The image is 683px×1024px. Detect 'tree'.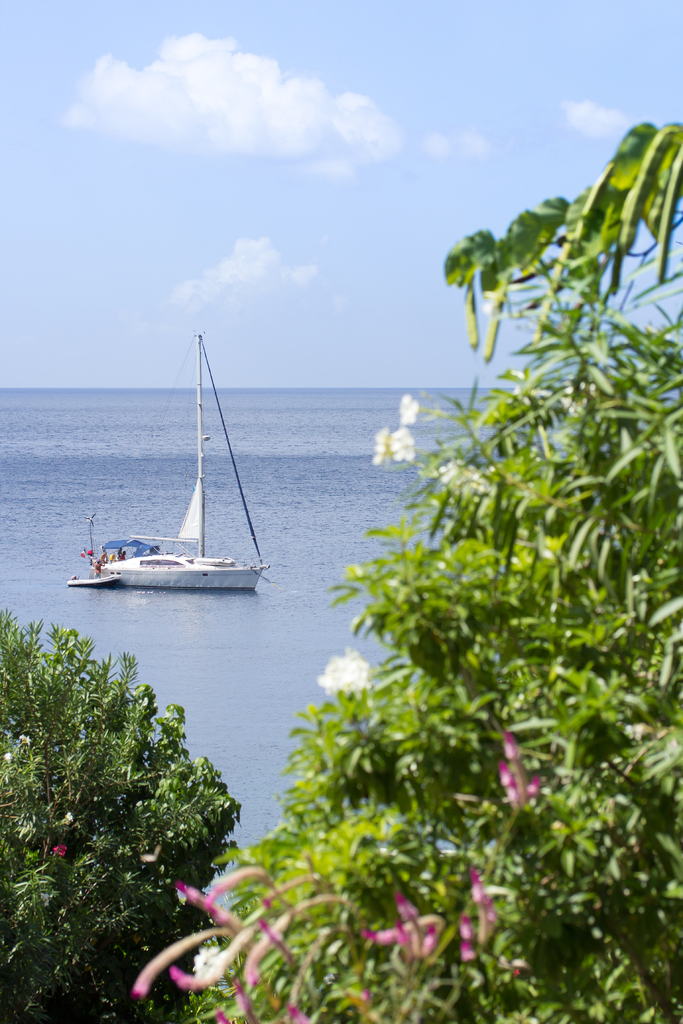
Detection: <region>133, 121, 682, 1023</region>.
